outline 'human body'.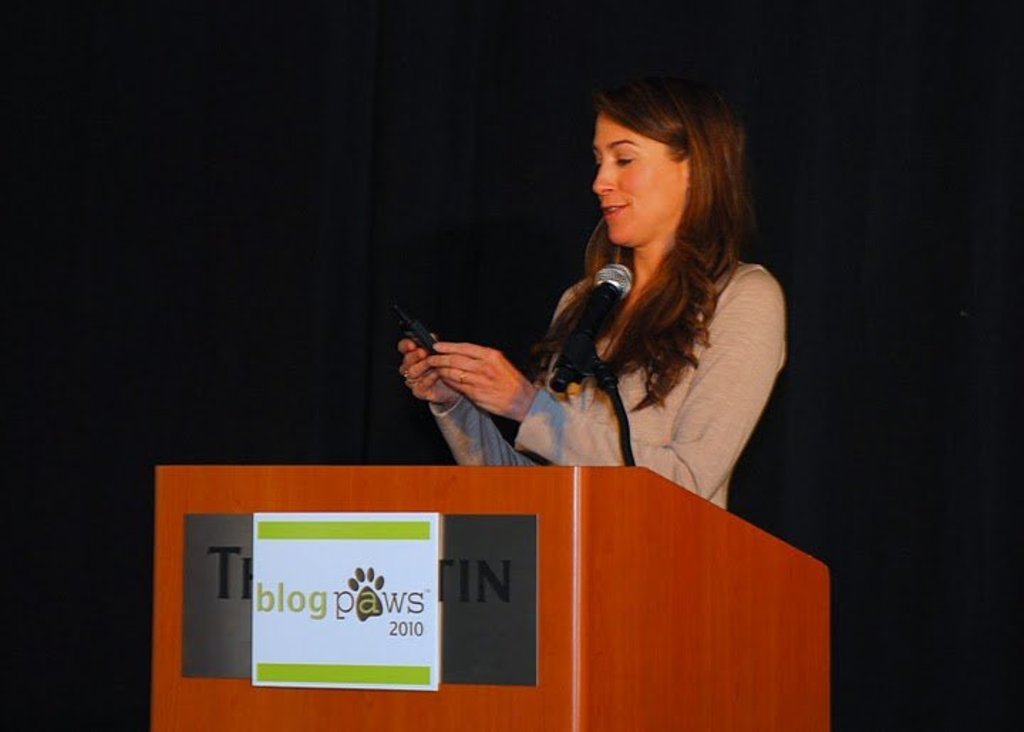
Outline: {"left": 469, "top": 92, "right": 806, "bottom": 515}.
